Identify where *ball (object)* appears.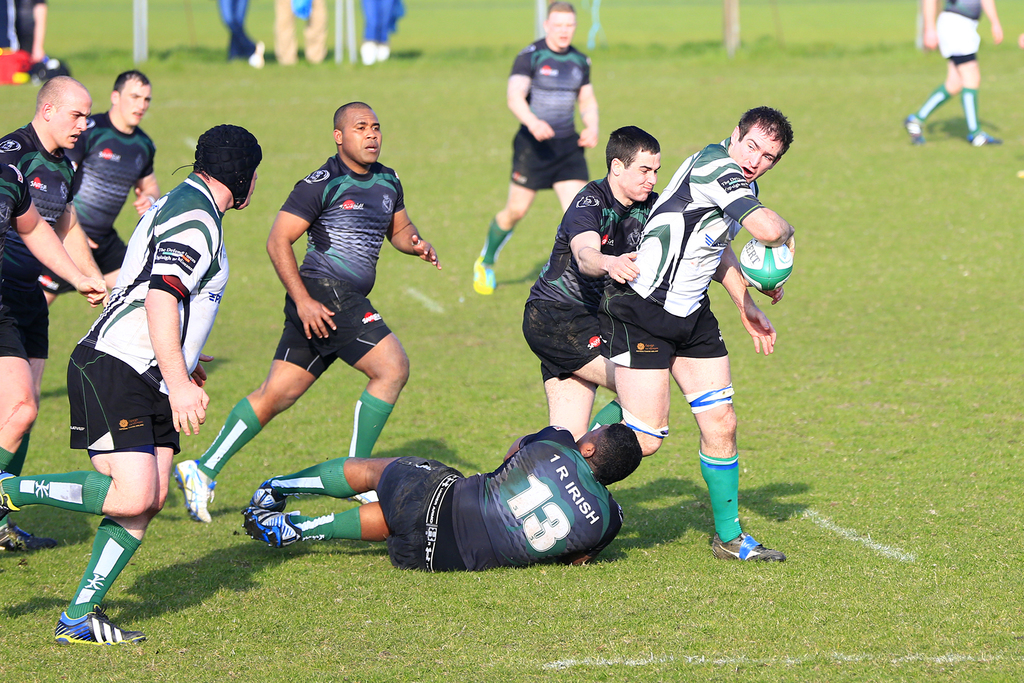
Appears at box(742, 238, 792, 292).
